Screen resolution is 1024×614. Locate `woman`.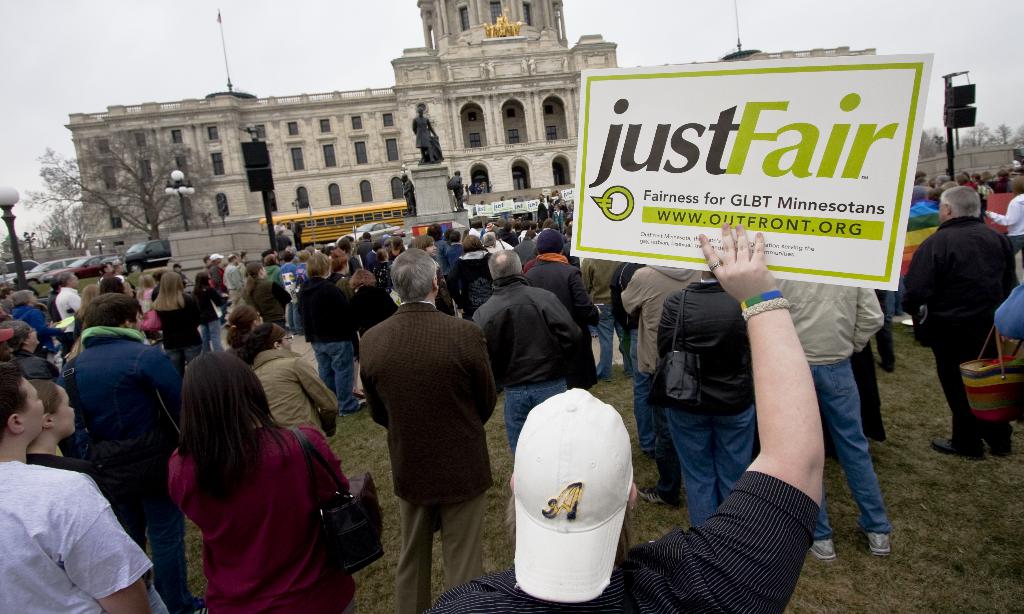
x1=326, y1=247, x2=364, y2=395.
